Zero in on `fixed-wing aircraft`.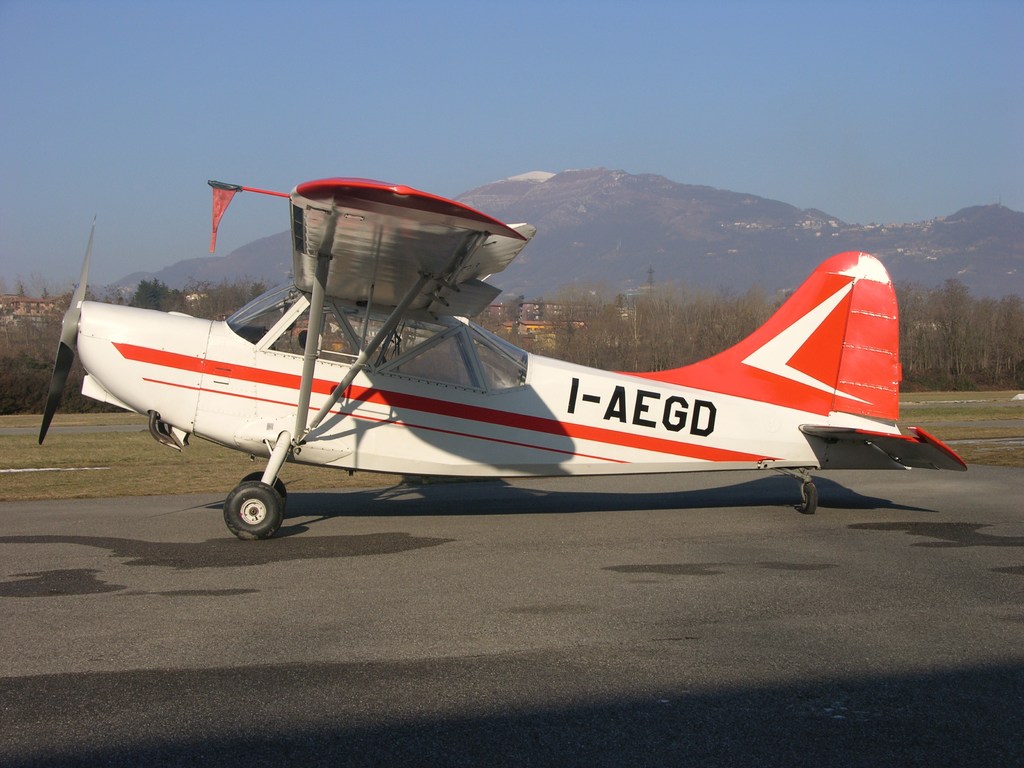
Zeroed in: 36:177:970:540.
